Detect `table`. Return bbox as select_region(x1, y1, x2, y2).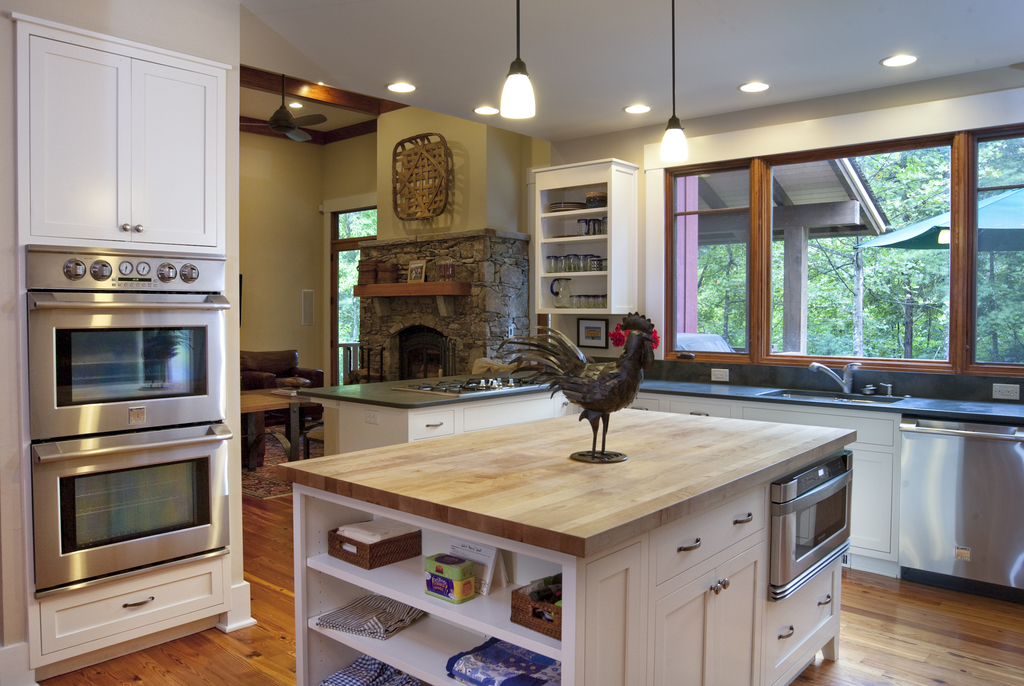
select_region(303, 416, 854, 664).
